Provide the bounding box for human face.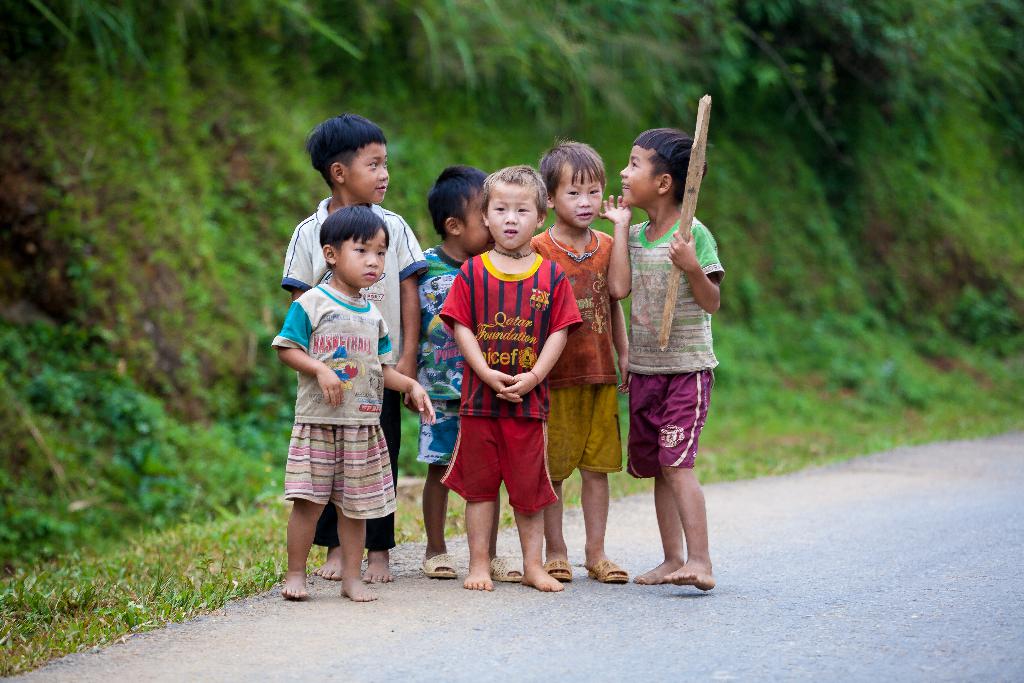
box(561, 152, 598, 227).
